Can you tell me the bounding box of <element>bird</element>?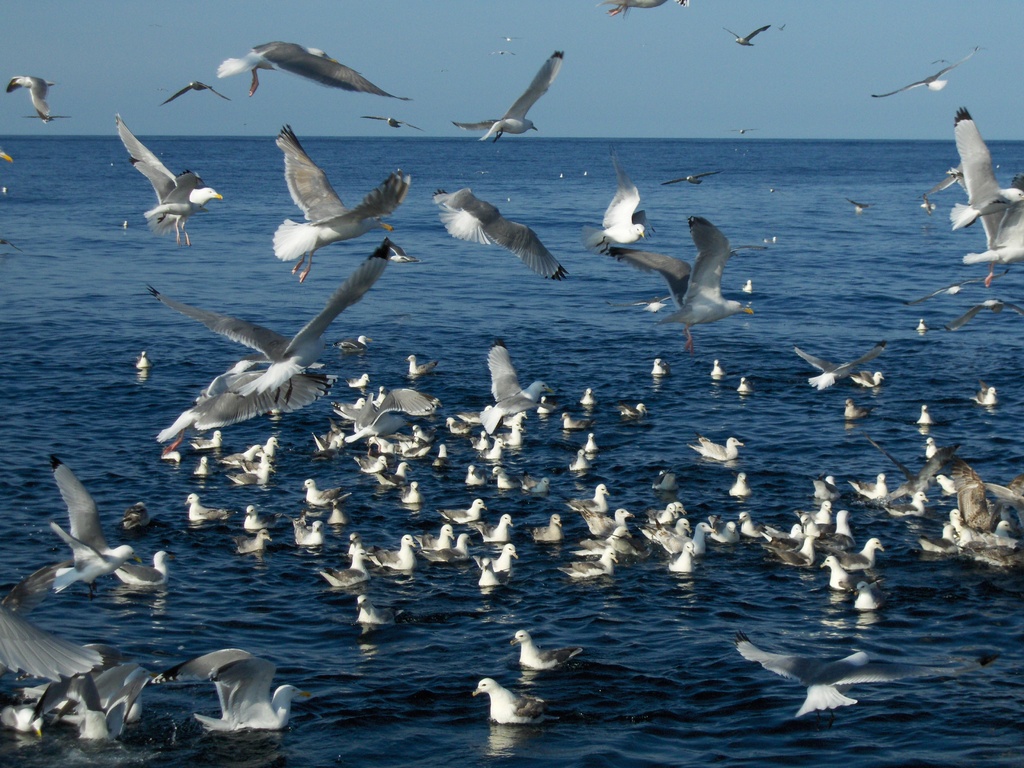
x1=193 y1=465 x2=208 y2=483.
